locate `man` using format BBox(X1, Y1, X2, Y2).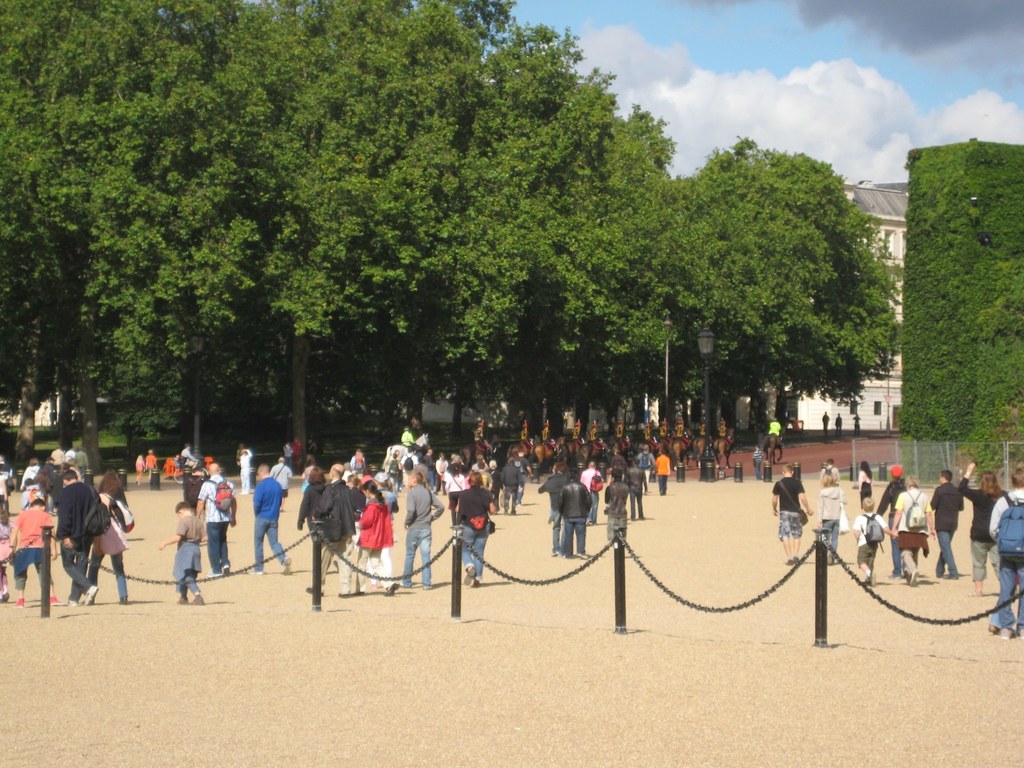
BBox(769, 417, 780, 439).
